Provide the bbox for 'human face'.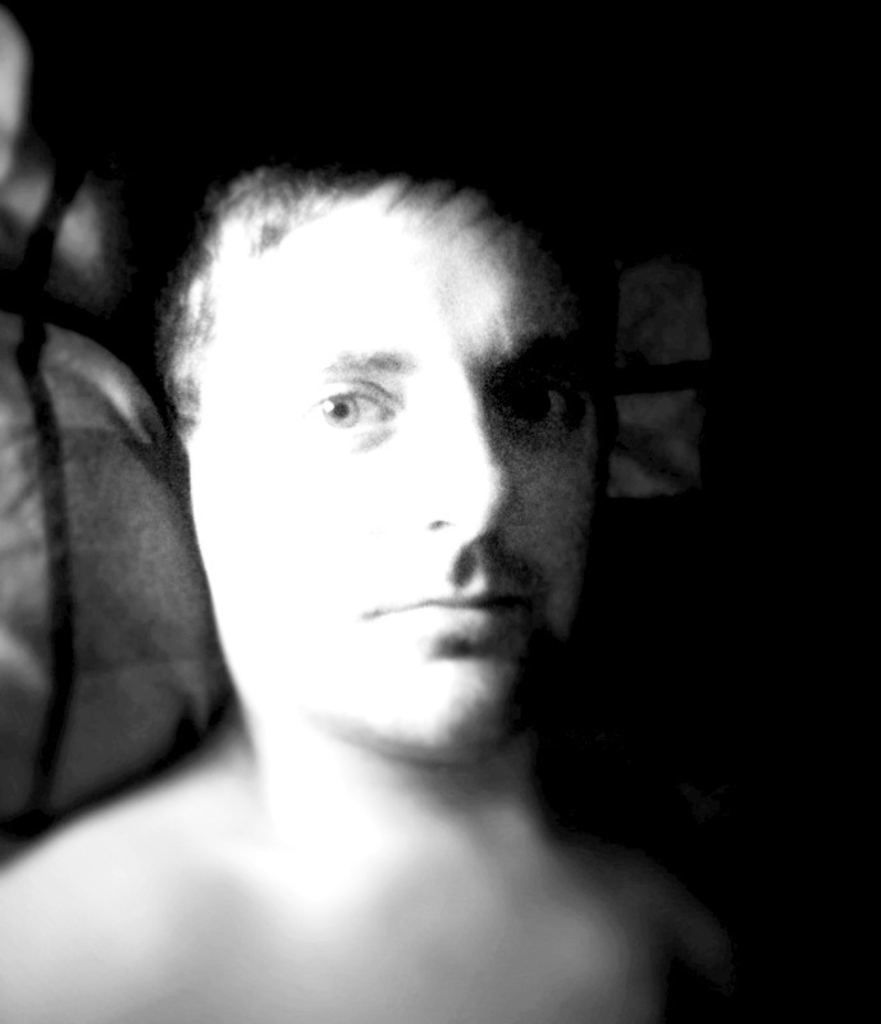
x1=187, y1=172, x2=613, y2=754.
